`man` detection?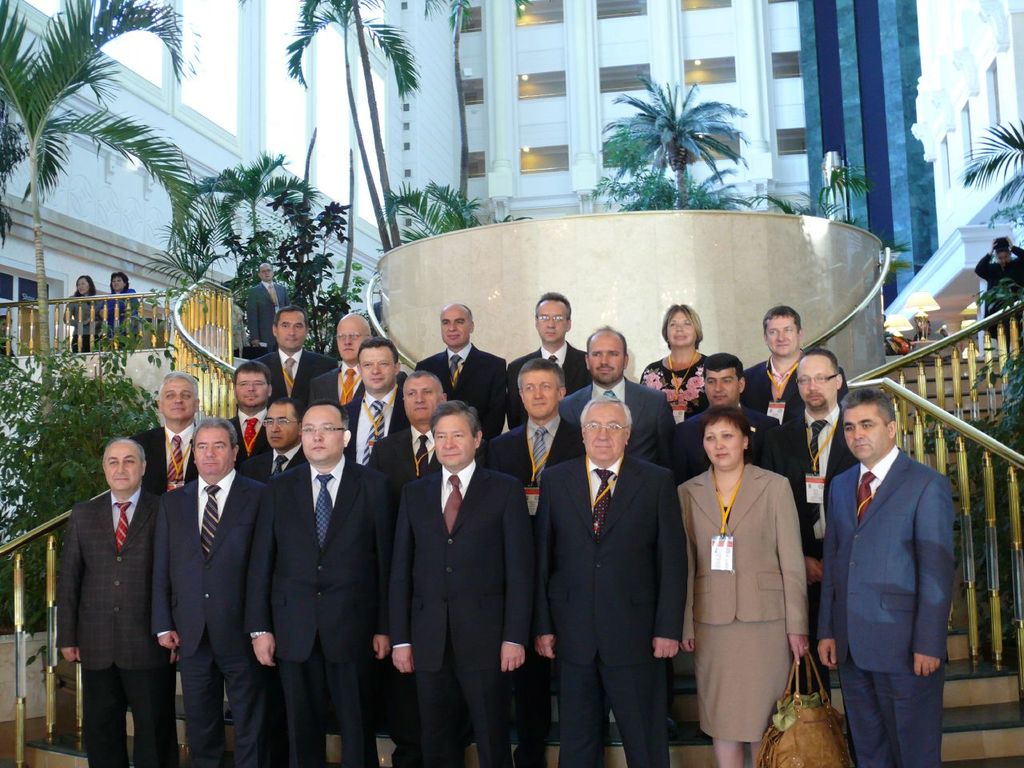
[358,367,453,495]
